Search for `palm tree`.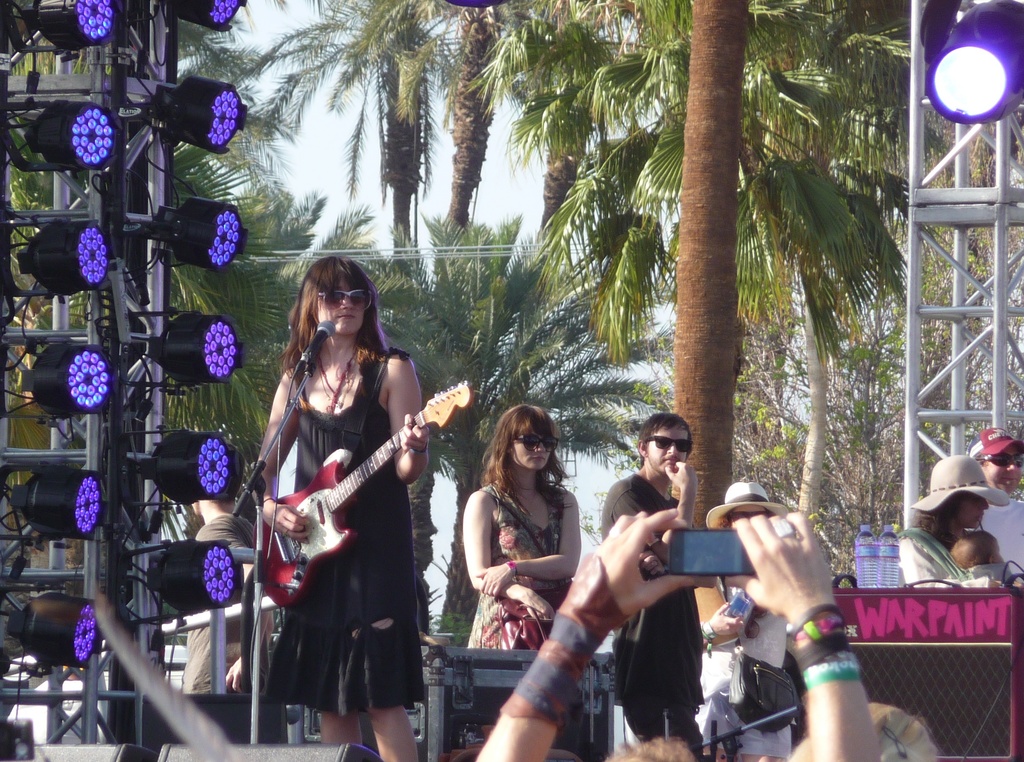
Found at 374 227 644 666.
